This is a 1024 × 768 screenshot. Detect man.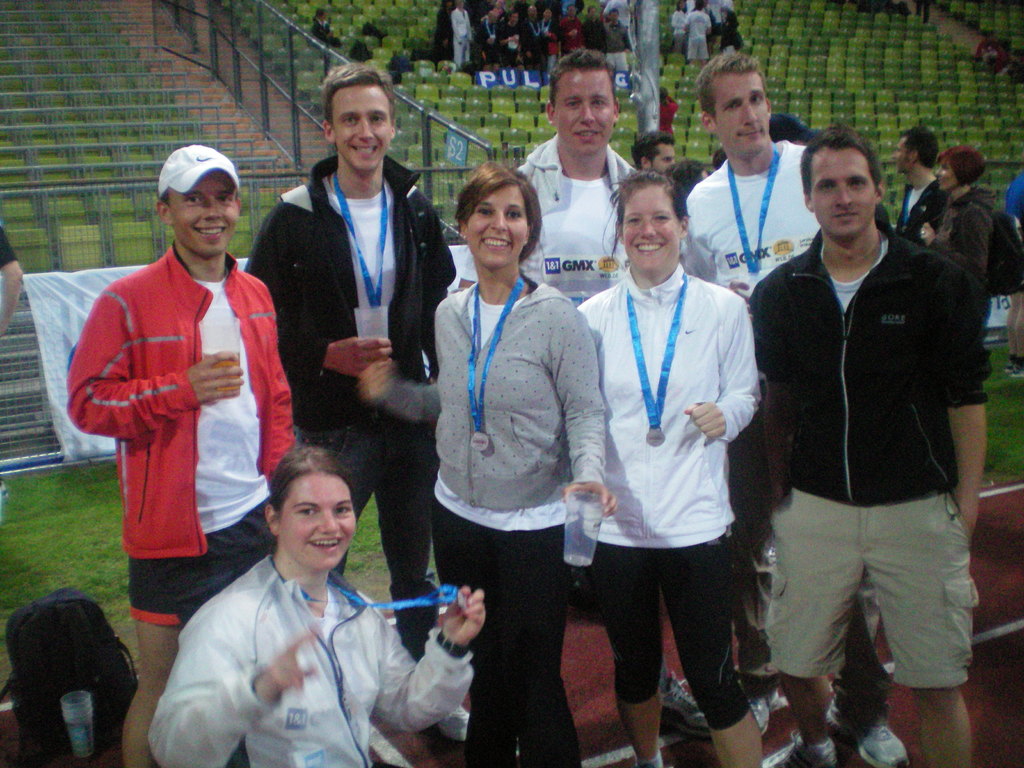
bbox=[744, 104, 991, 744].
